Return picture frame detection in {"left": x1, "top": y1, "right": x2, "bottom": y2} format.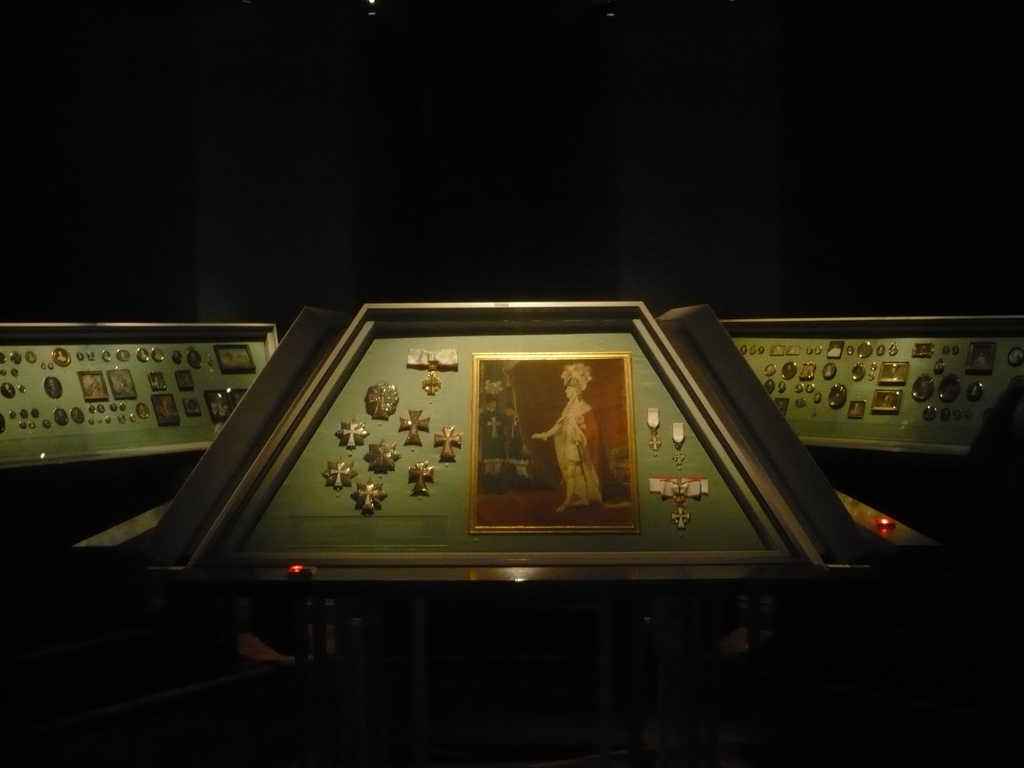
{"left": 969, "top": 343, "right": 996, "bottom": 374}.
